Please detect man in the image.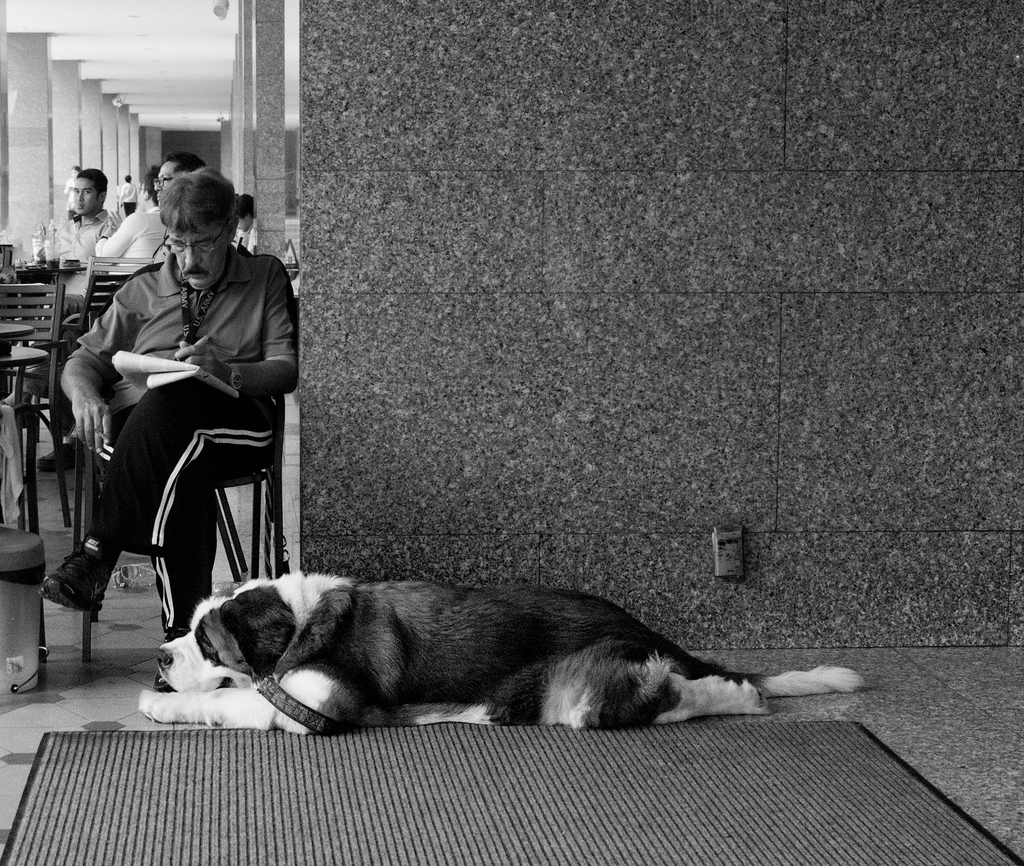
124, 171, 137, 216.
